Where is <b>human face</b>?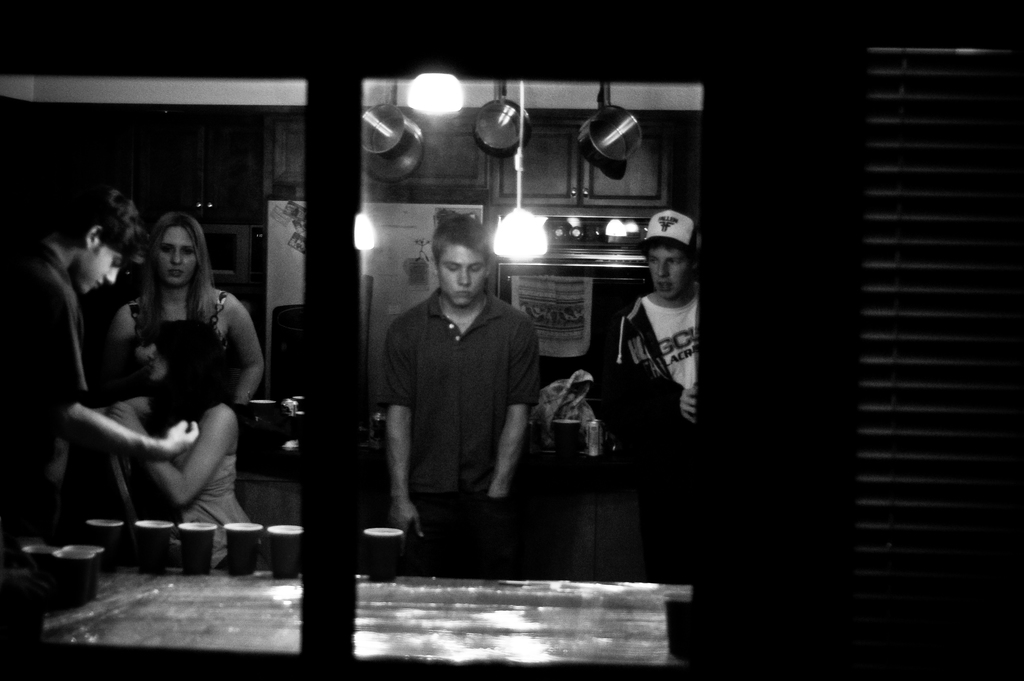
[149,350,168,381].
